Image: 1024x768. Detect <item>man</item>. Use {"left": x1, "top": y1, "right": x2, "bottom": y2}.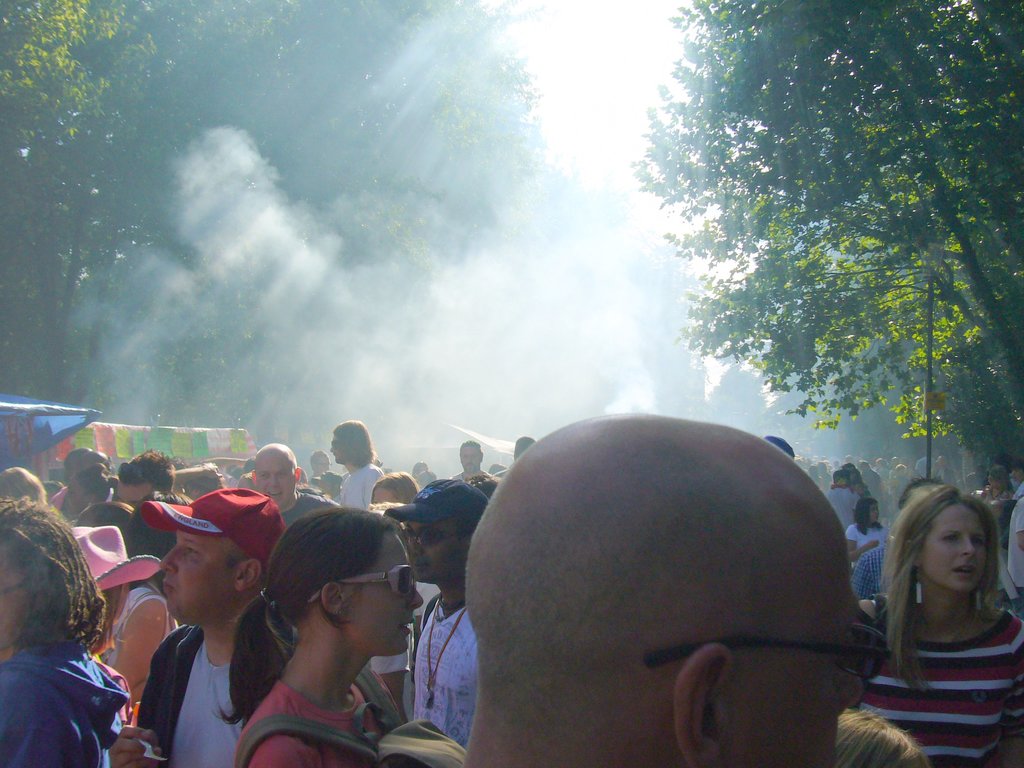
{"left": 105, "top": 501, "right": 272, "bottom": 767}.
